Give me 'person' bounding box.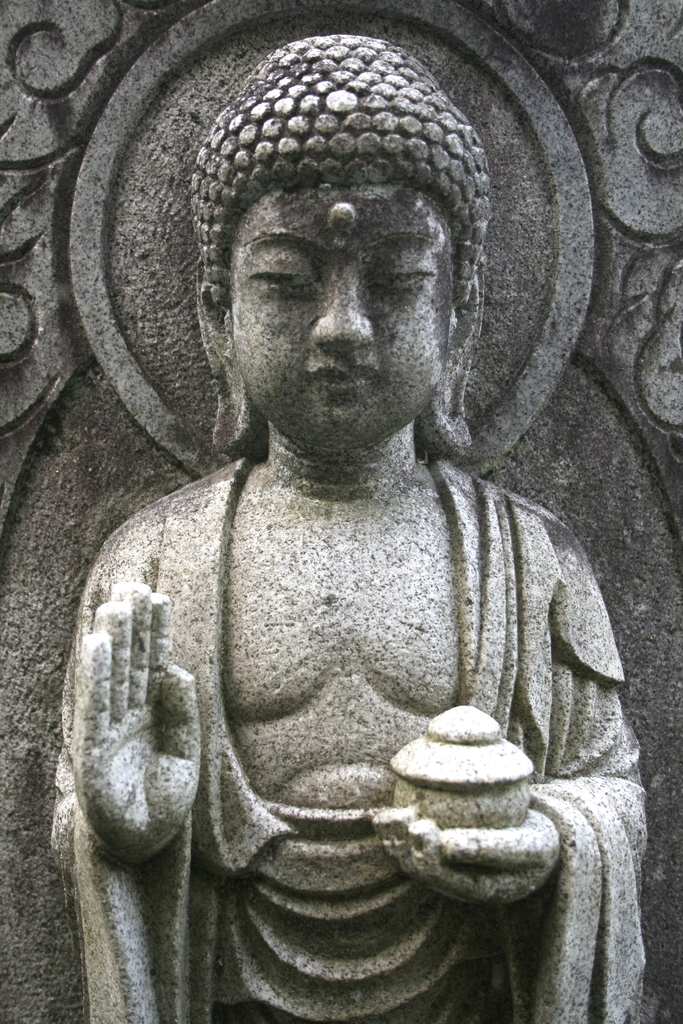
pyautogui.locateOnScreen(12, 23, 682, 998).
